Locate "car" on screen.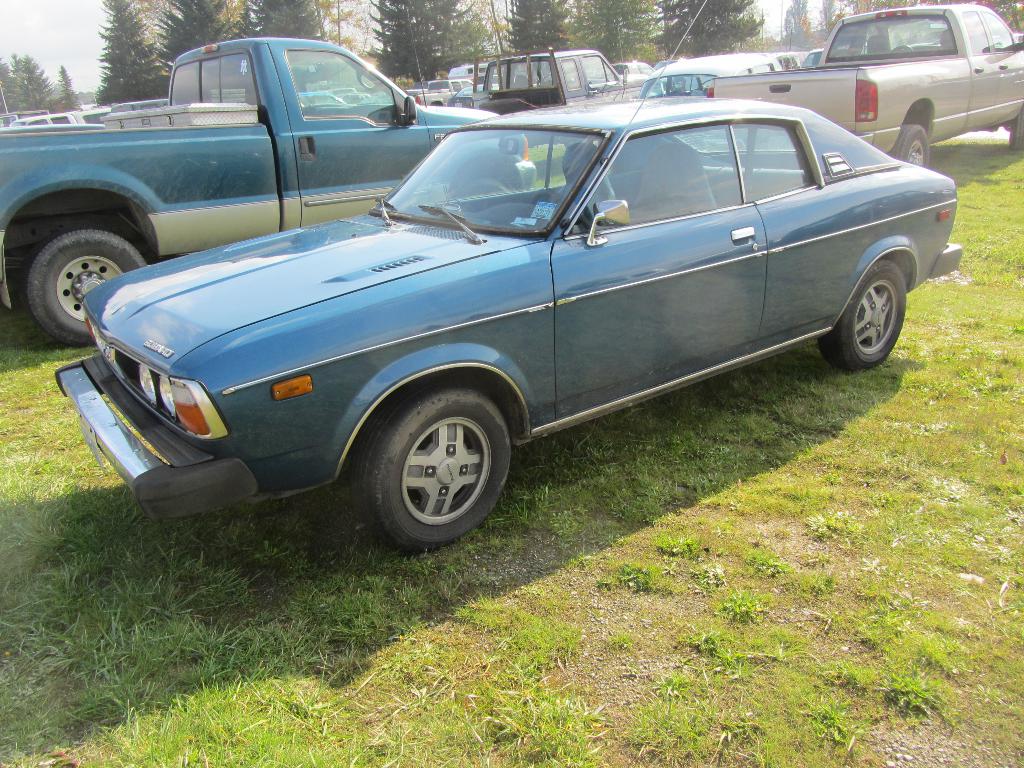
On screen at pyautogui.locateOnScreen(444, 83, 500, 108).
